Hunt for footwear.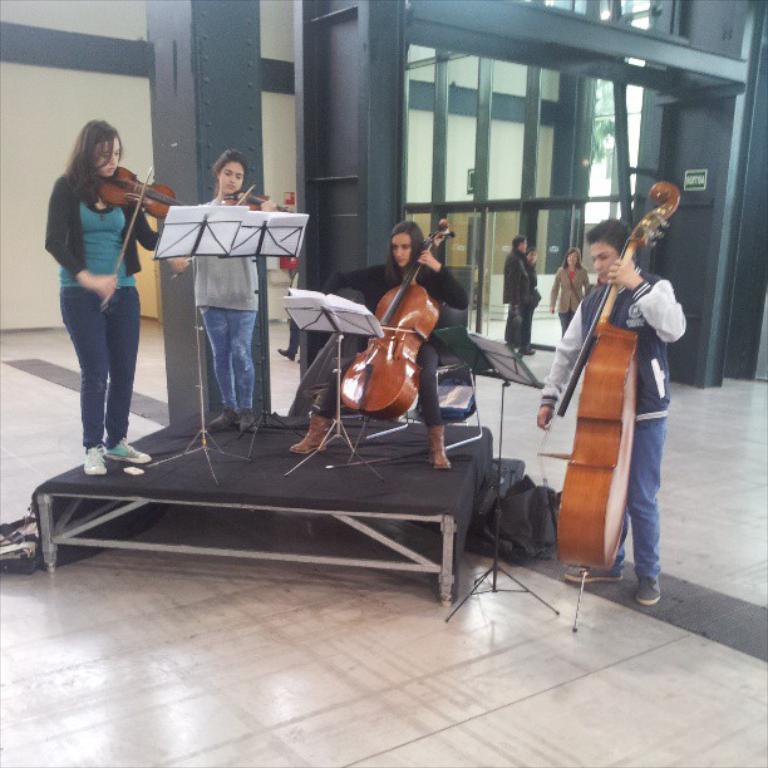
Hunted down at [80,444,107,477].
